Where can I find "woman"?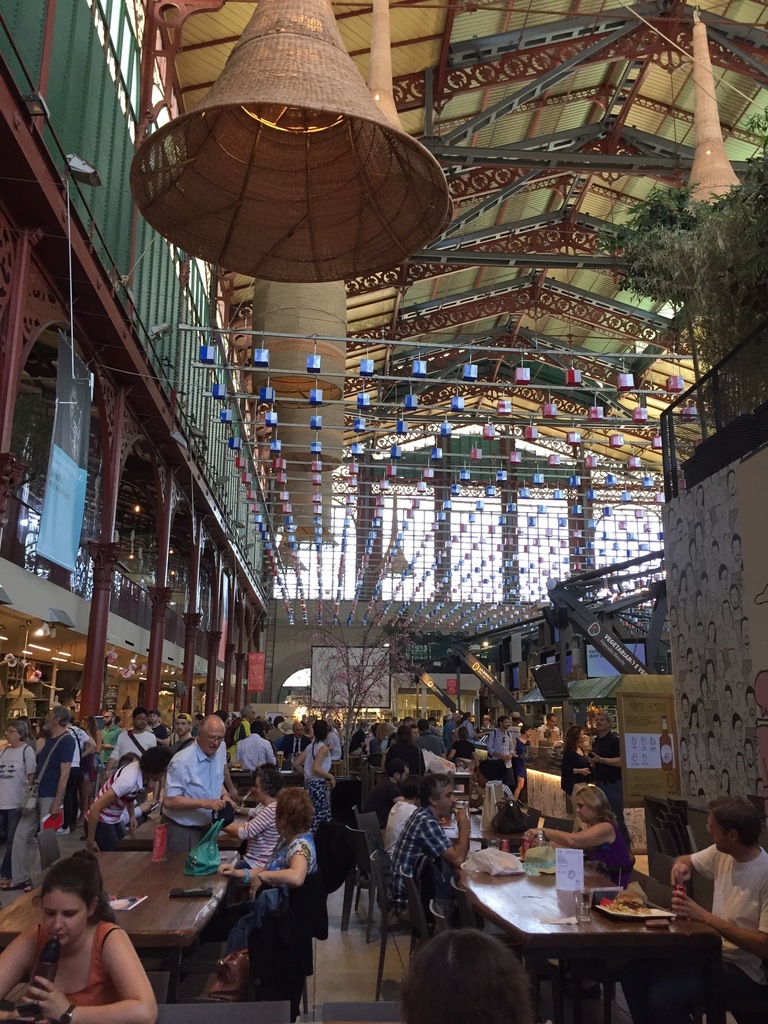
You can find it at box(561, 722, 598, 797).
